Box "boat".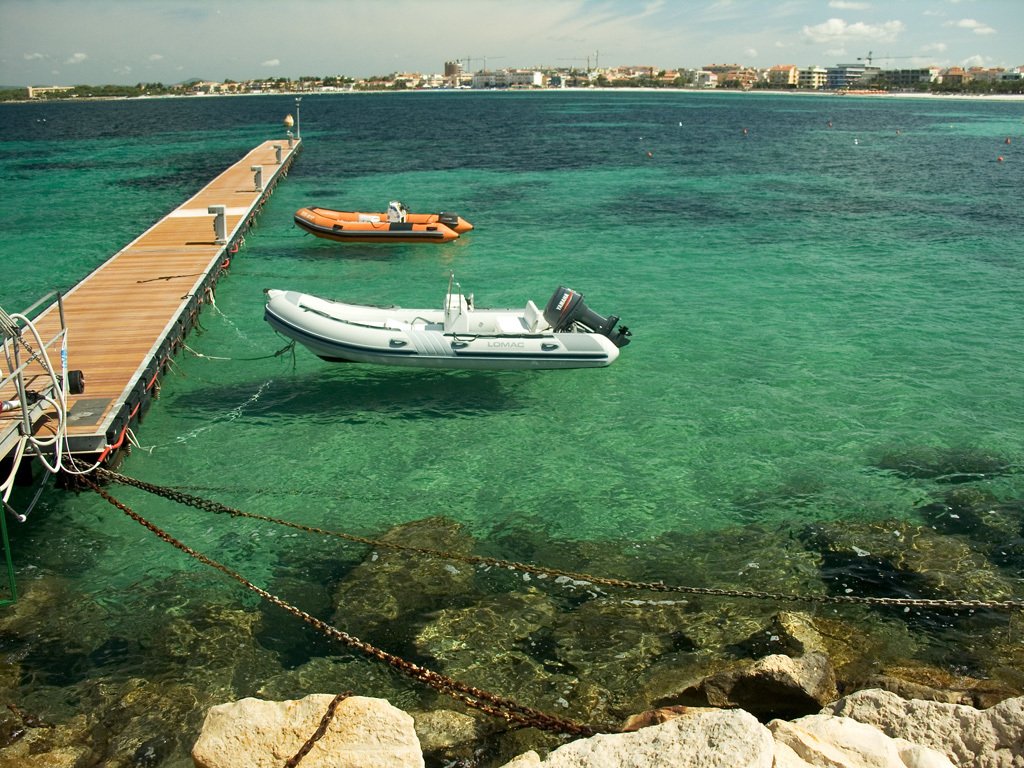
l=294, t=201, r=474, b=241.
